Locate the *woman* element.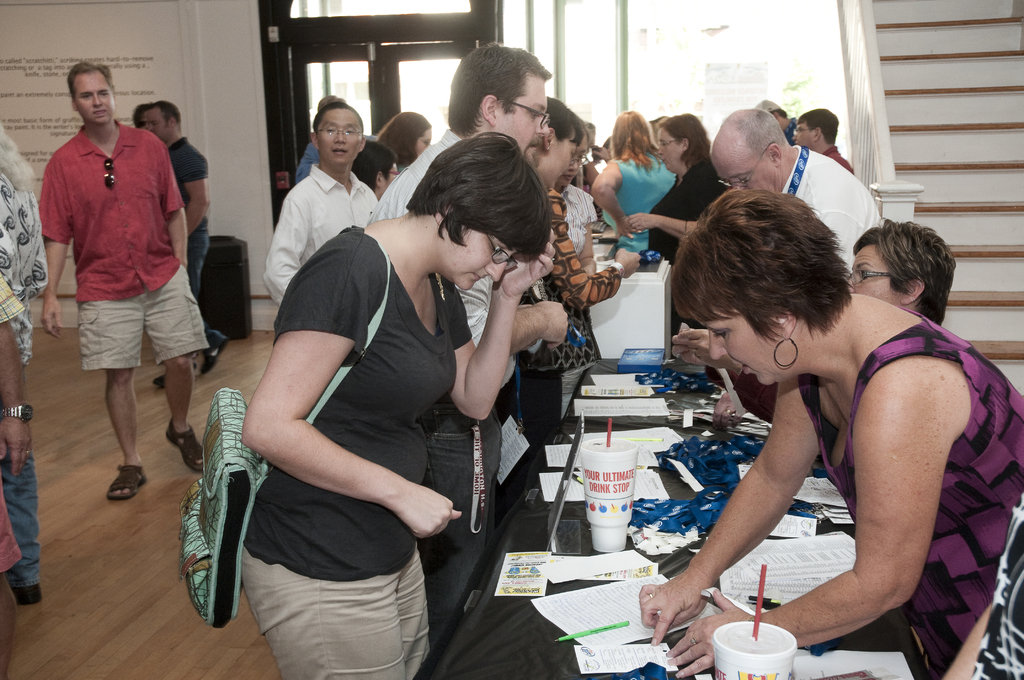
Element bbox: <bbox>673, 216, 954, 430</bbox>.
